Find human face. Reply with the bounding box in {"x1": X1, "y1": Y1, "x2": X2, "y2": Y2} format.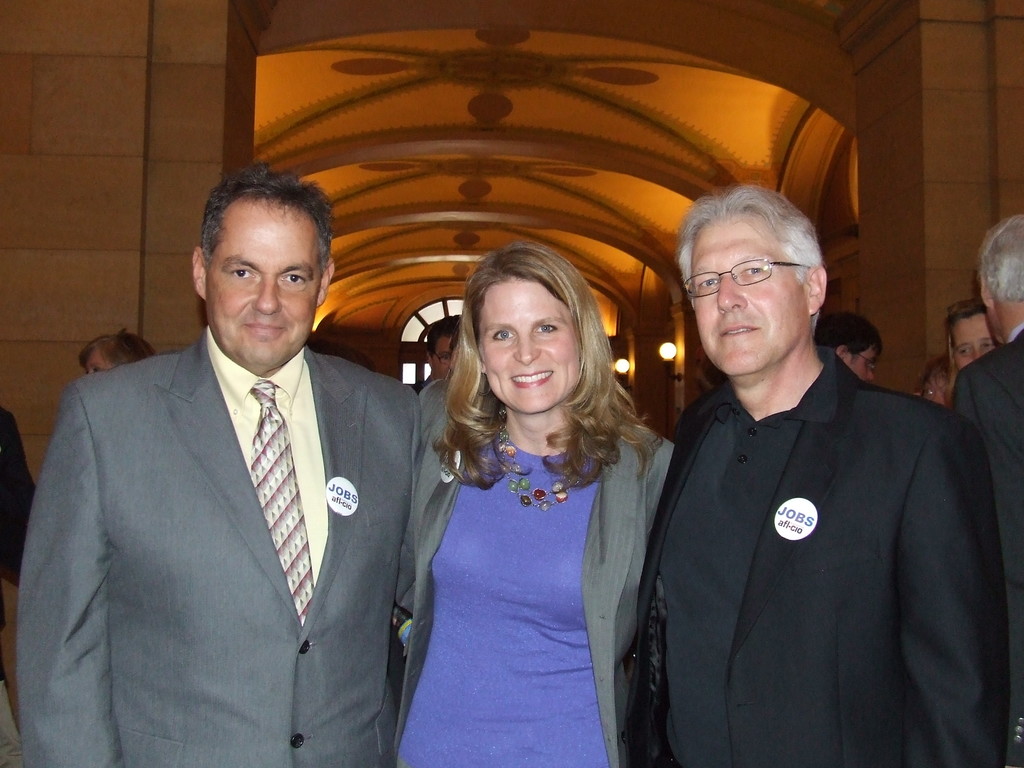
{"x1": 949, "y1": 315, "x2": 996, "y2": 373}.
